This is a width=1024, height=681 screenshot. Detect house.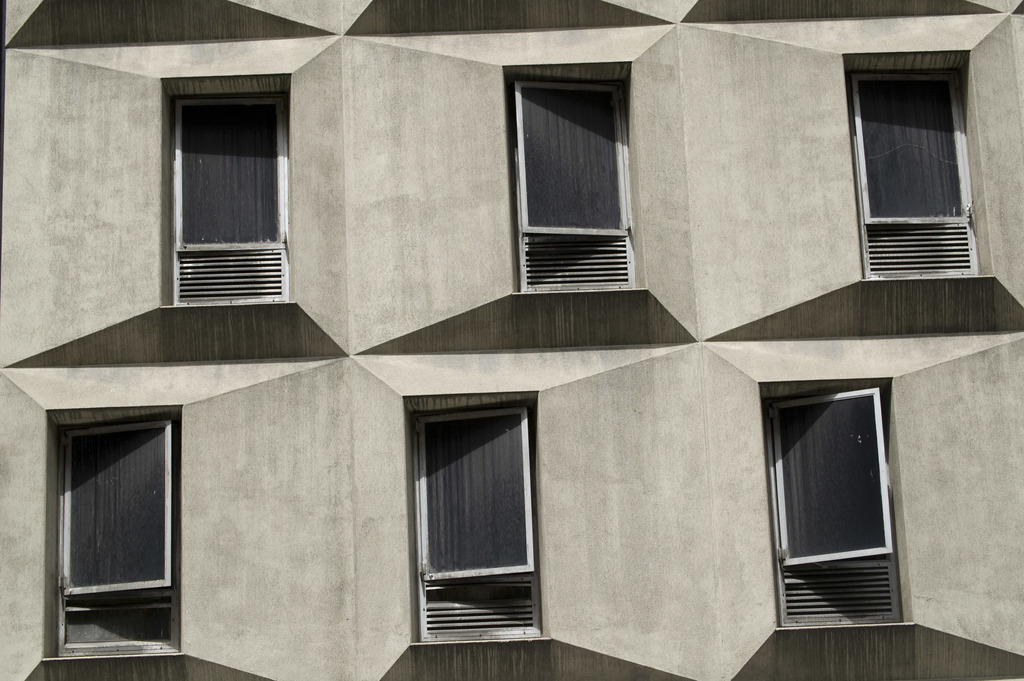
box(2, 0, 1019, 680).
